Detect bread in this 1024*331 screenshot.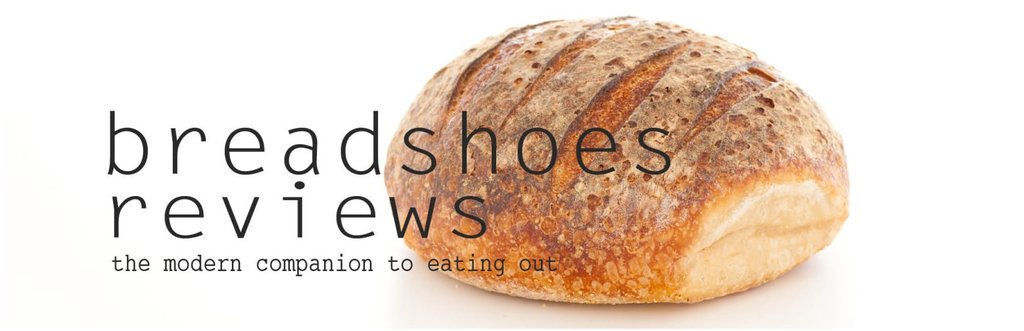
Detection: [383,15,852,306].
